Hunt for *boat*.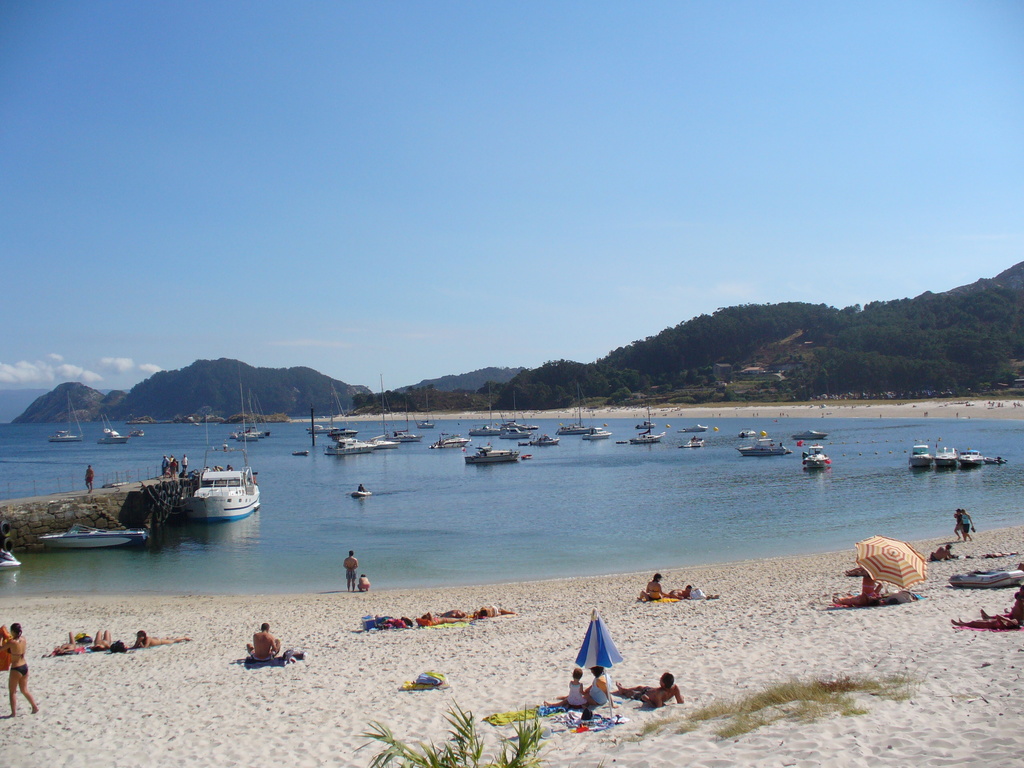
Hunted down at [x1=935, y1=447, x2=961, y2=469].
